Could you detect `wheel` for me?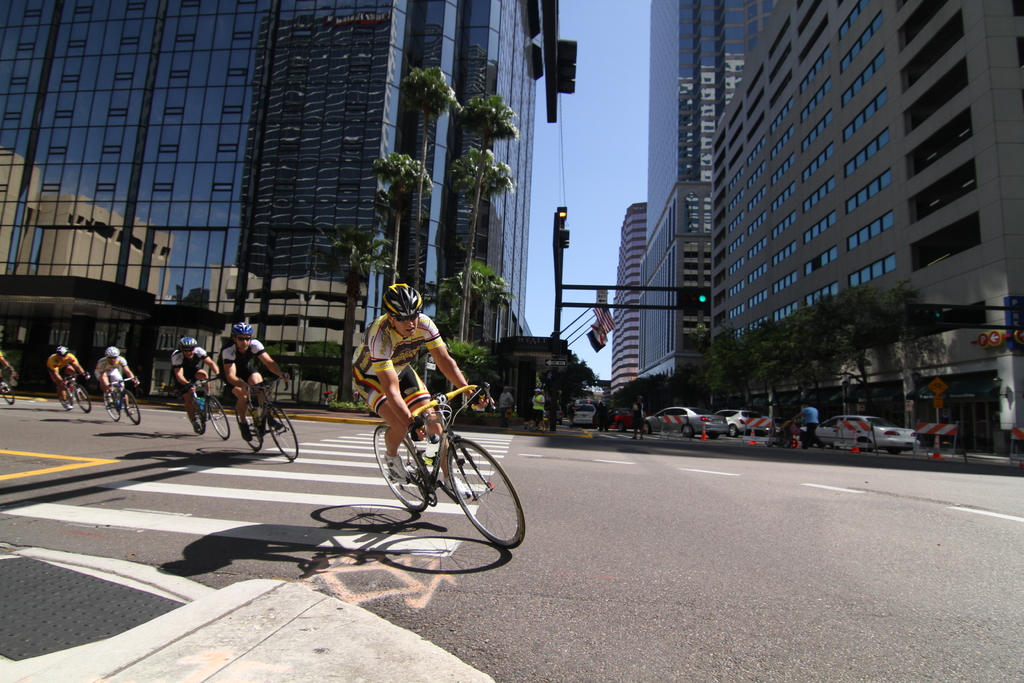
Detection result: 268/396/301/459.
